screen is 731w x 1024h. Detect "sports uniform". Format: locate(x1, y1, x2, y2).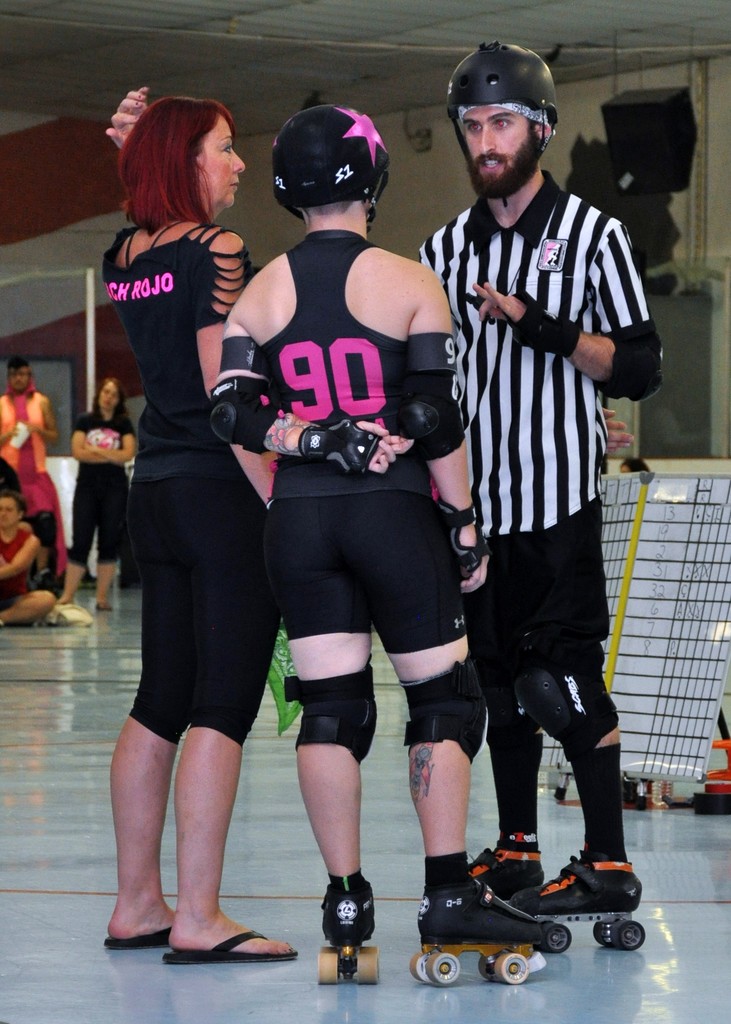
locate(409, 32, 679, 952).
